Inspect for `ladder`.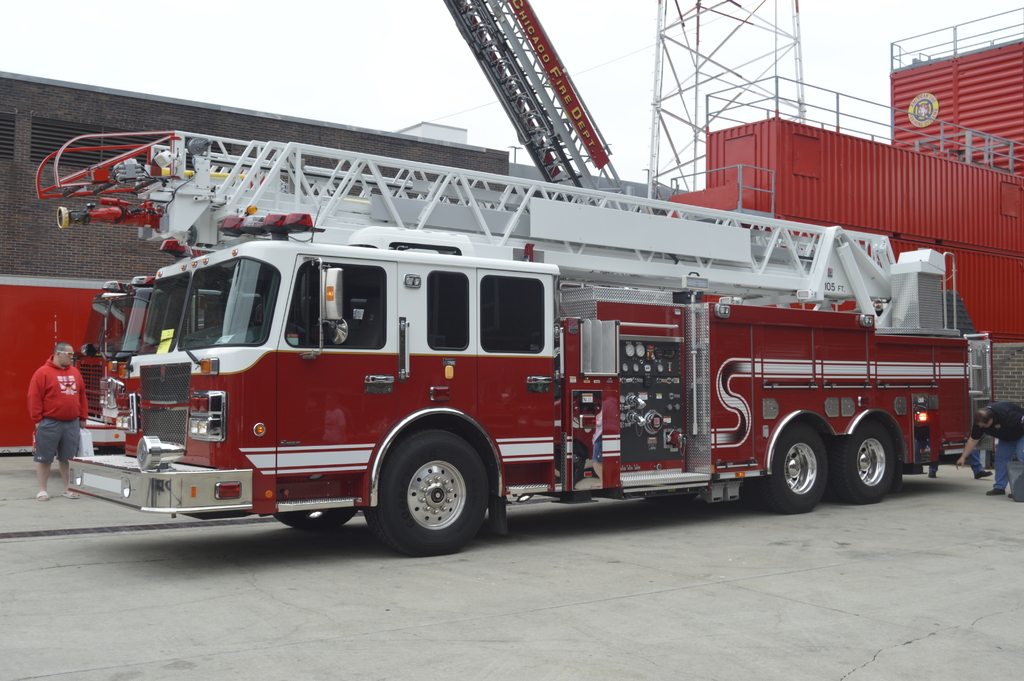
Inspection: <bbox>34, 128, 895, 301</bbox>.
